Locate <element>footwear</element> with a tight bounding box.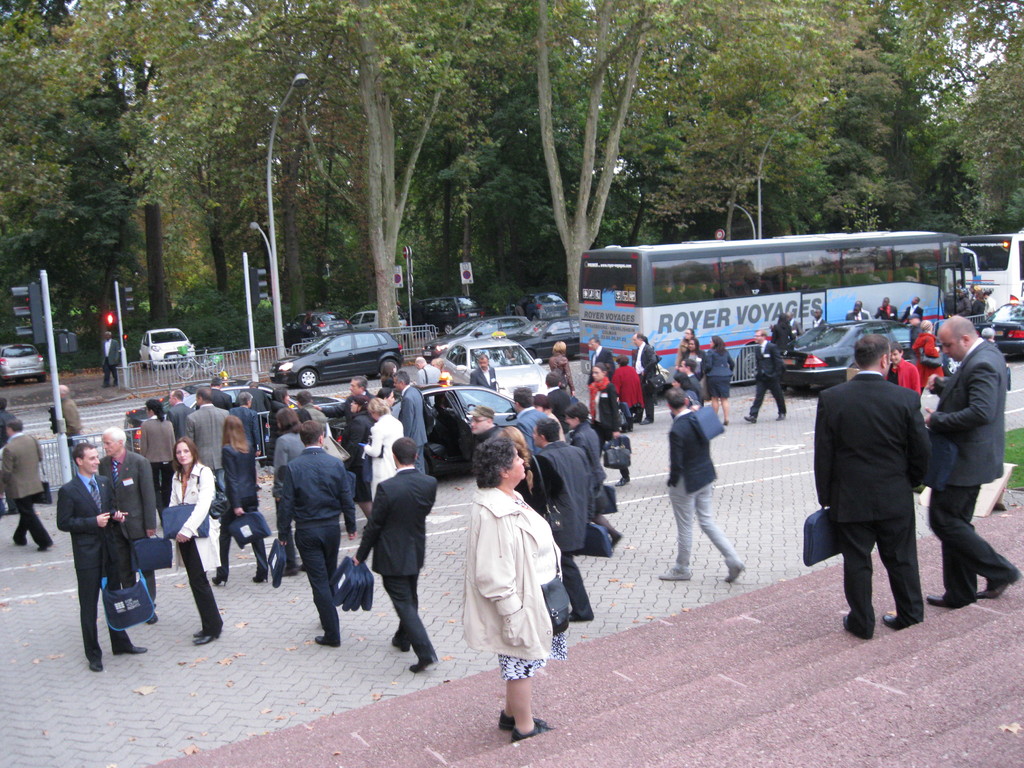
Rect(499, 712, 545, 732).
